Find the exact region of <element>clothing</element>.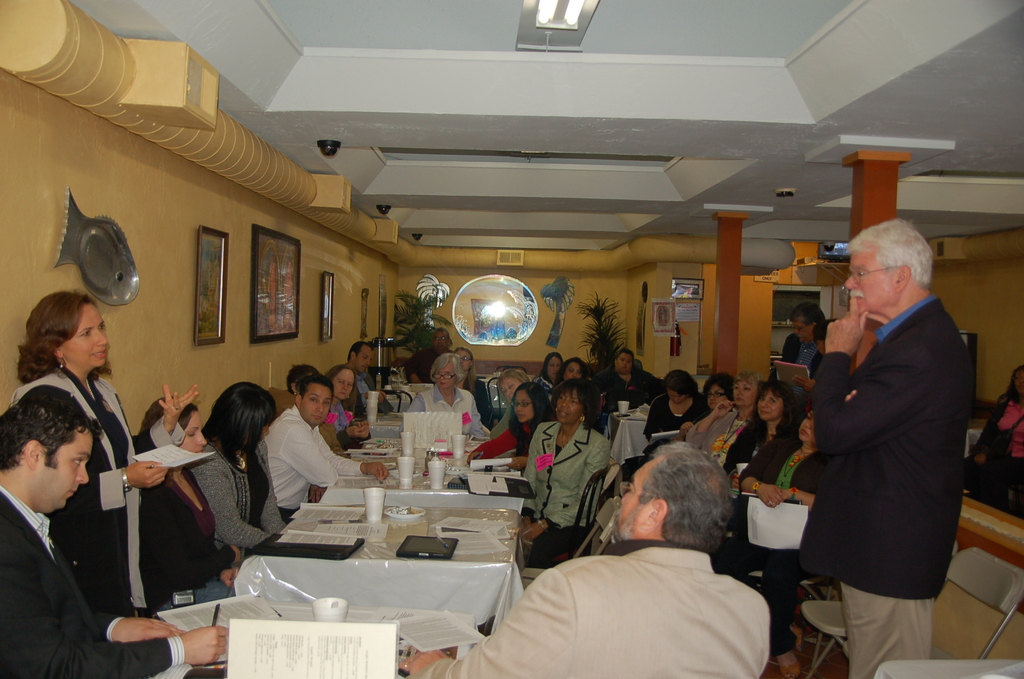
Exact region: [left=599, top=367, right=660, bottom=455].
